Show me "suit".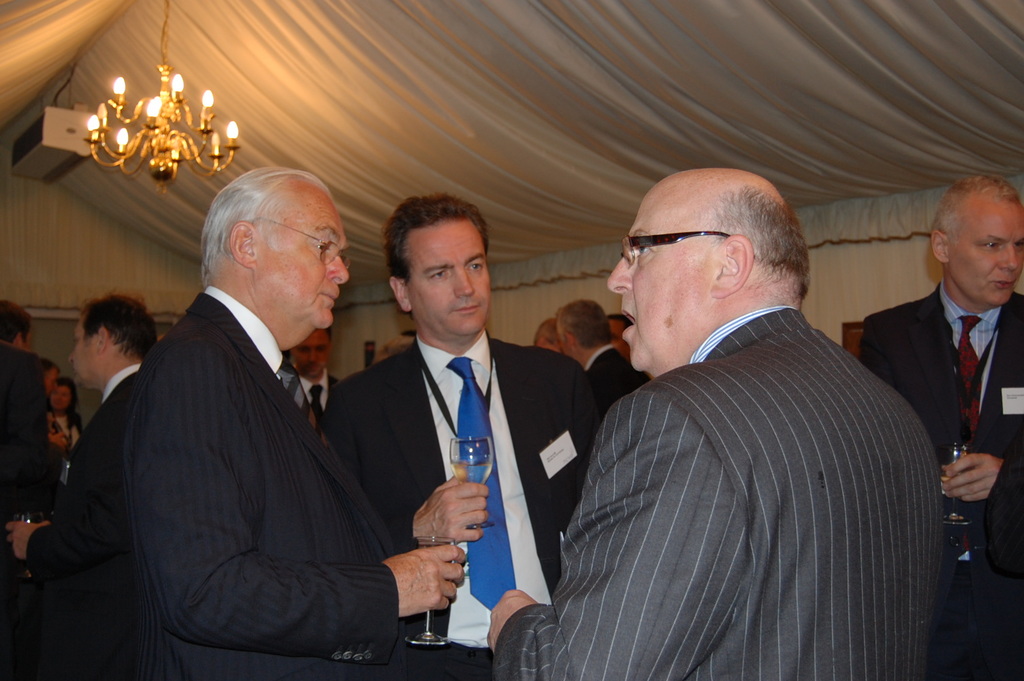
"suit" is here: 327 334 607 680.
